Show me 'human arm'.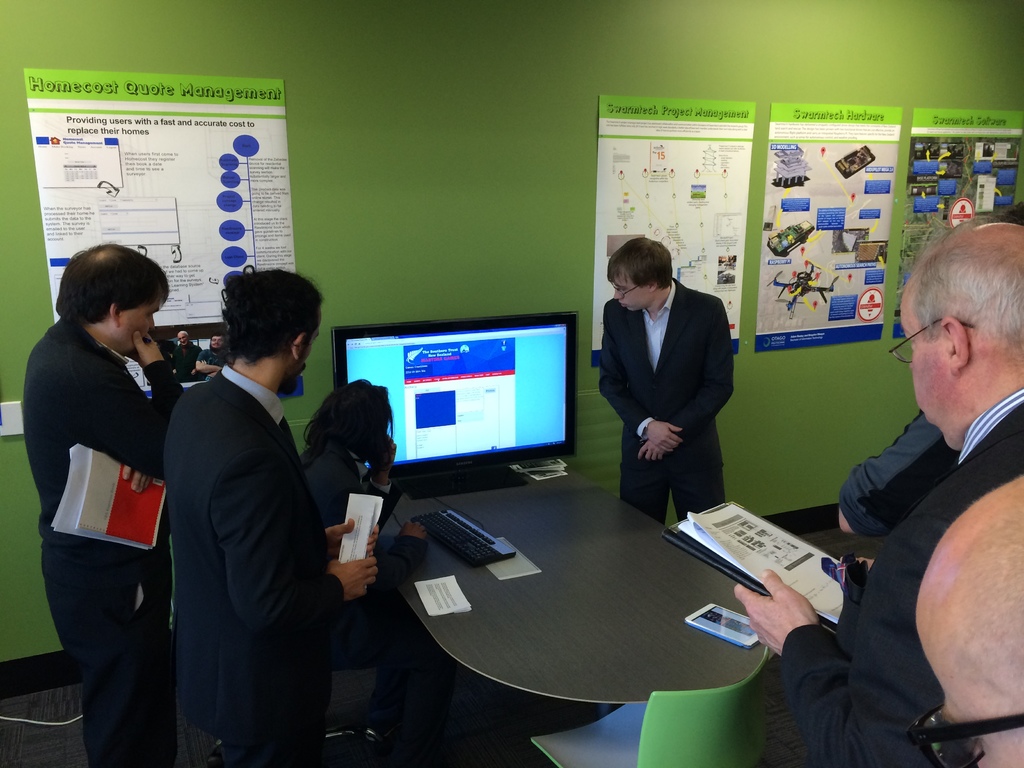
'human arm' is here: (left=598, top=290, right=693, bottom=463).
